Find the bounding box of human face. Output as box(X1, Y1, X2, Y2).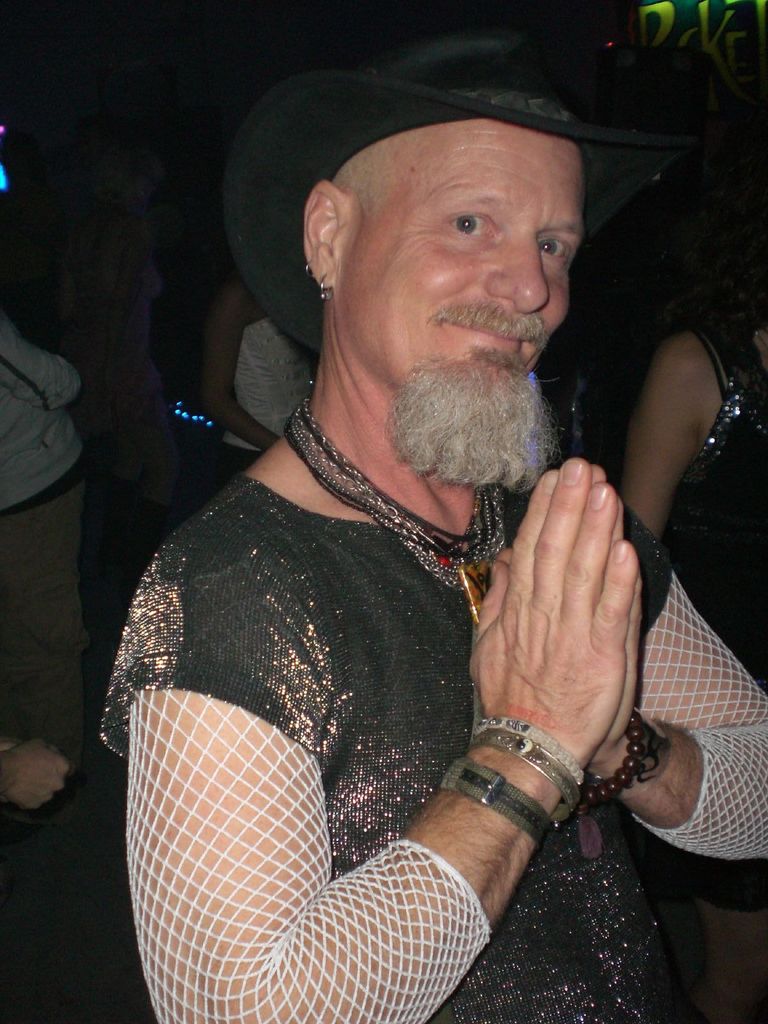
box(338, 116, 589, 390).
